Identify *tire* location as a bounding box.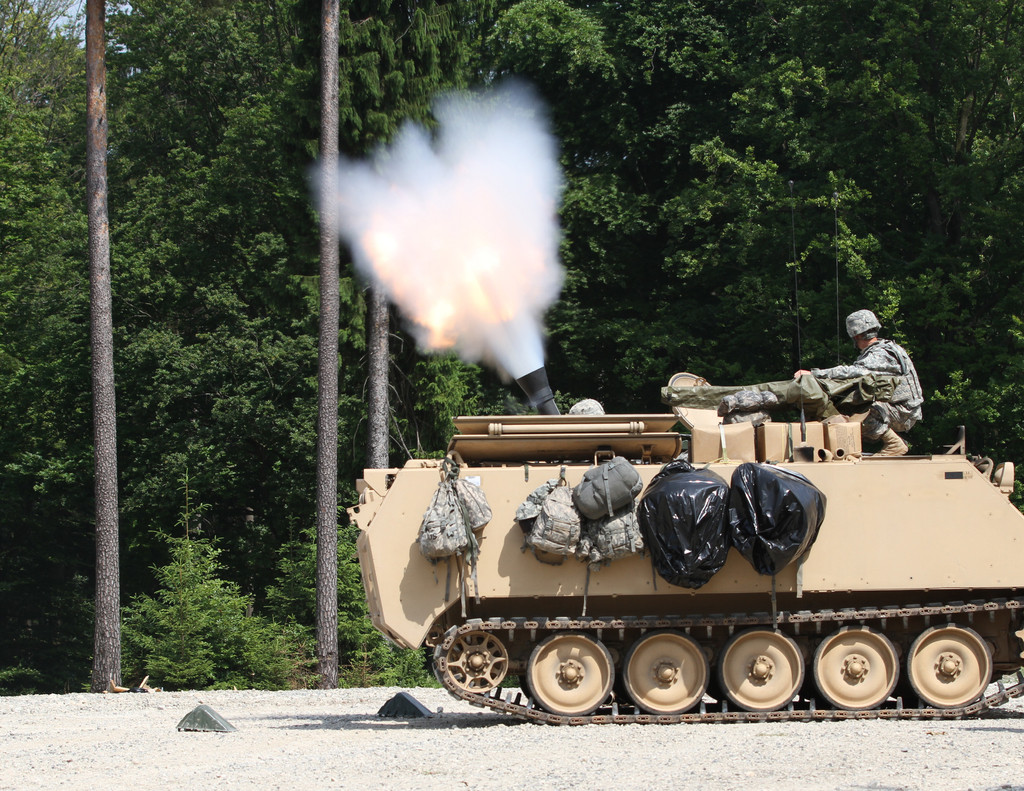
pyautogui.locateOnScreen(712, 630, 804, 708).
